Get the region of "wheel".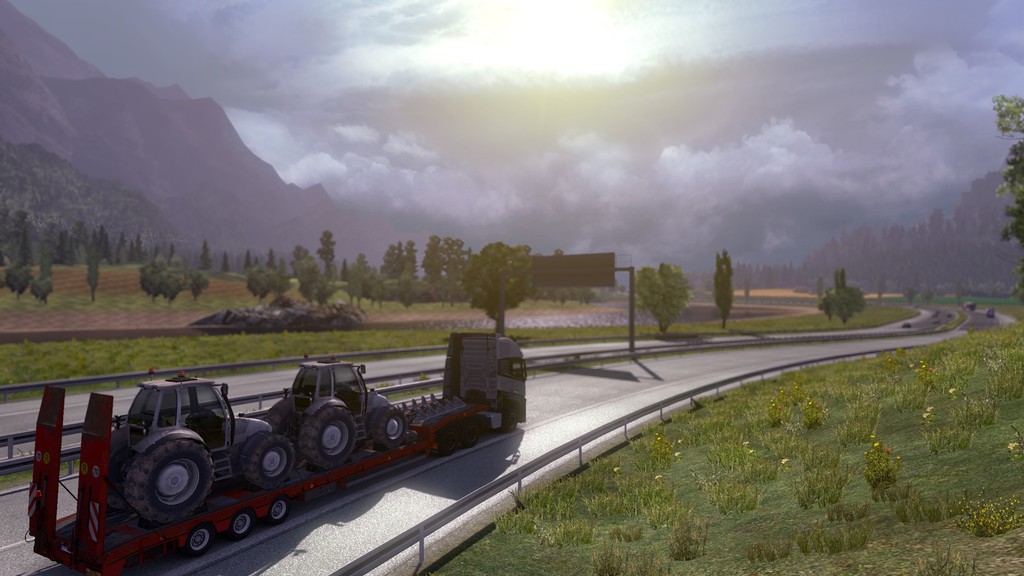
460, 422, 483, 448.
